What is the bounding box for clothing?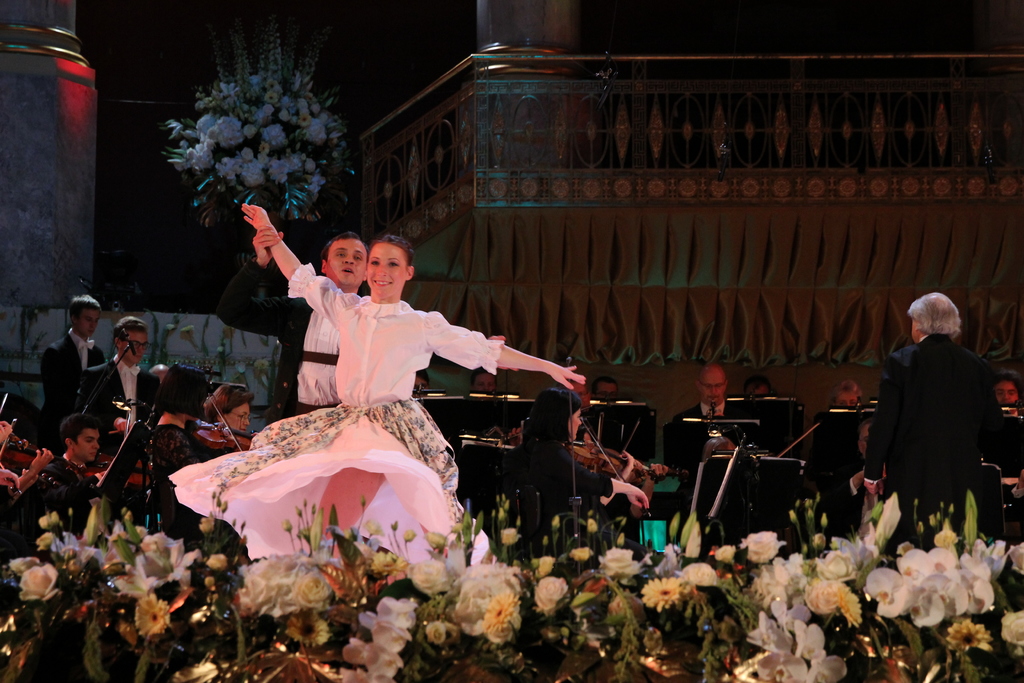
locate(966, 404, 1023, 474).
